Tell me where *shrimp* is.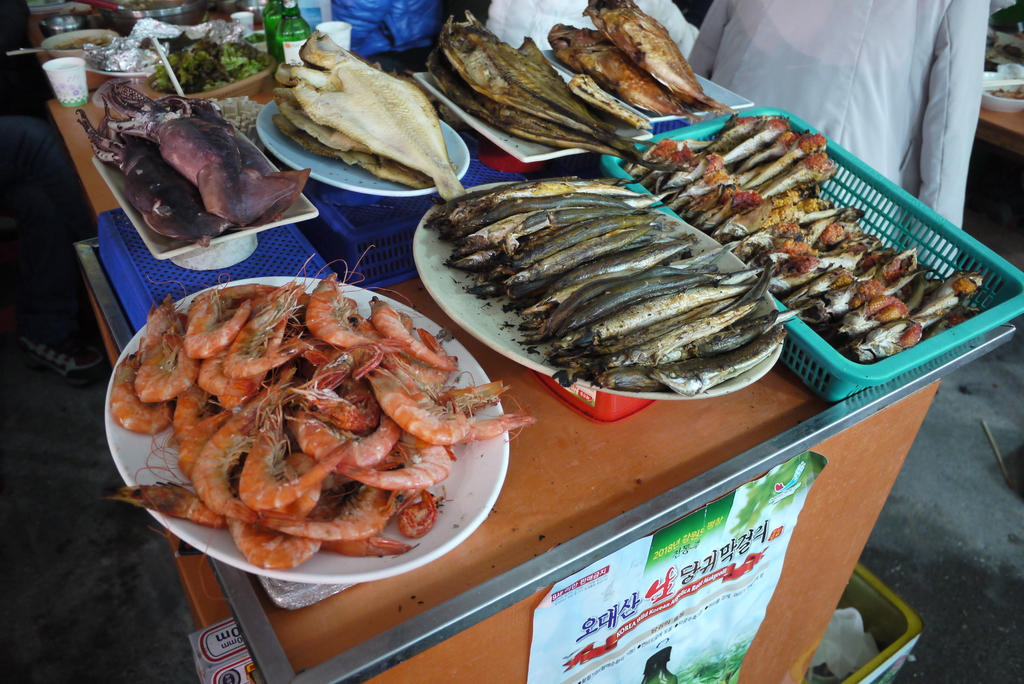
*shrimp* is at crop(308, 248, 388, 352).
